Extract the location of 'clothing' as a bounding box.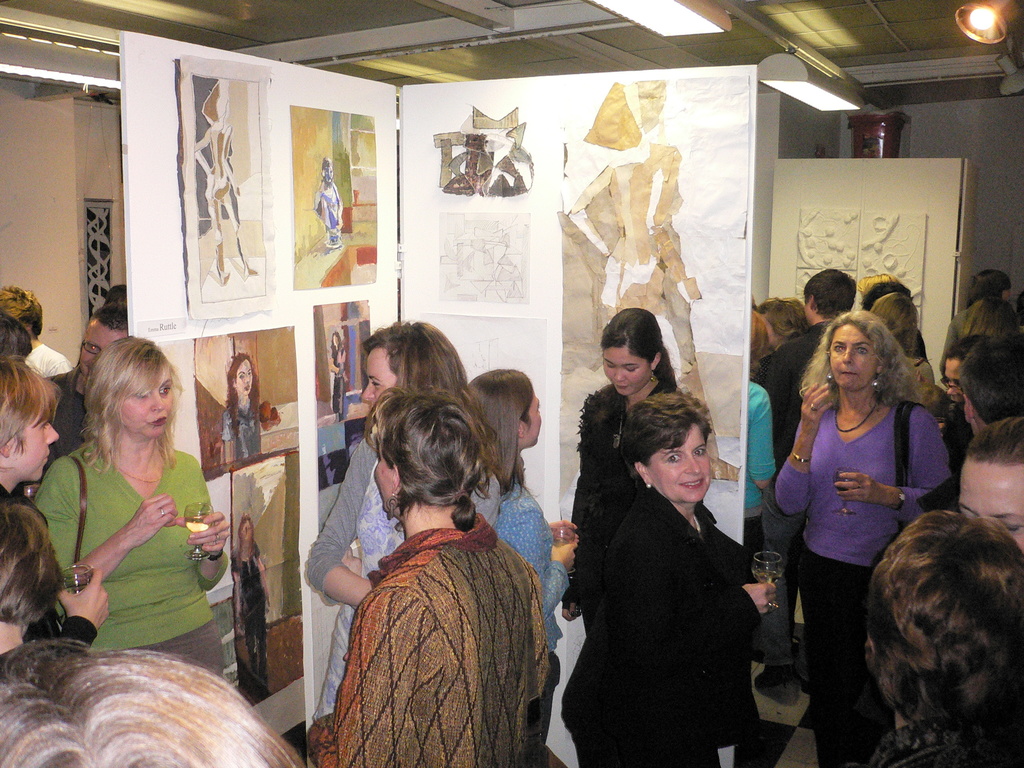
detection(494, 469, 573, 752).
